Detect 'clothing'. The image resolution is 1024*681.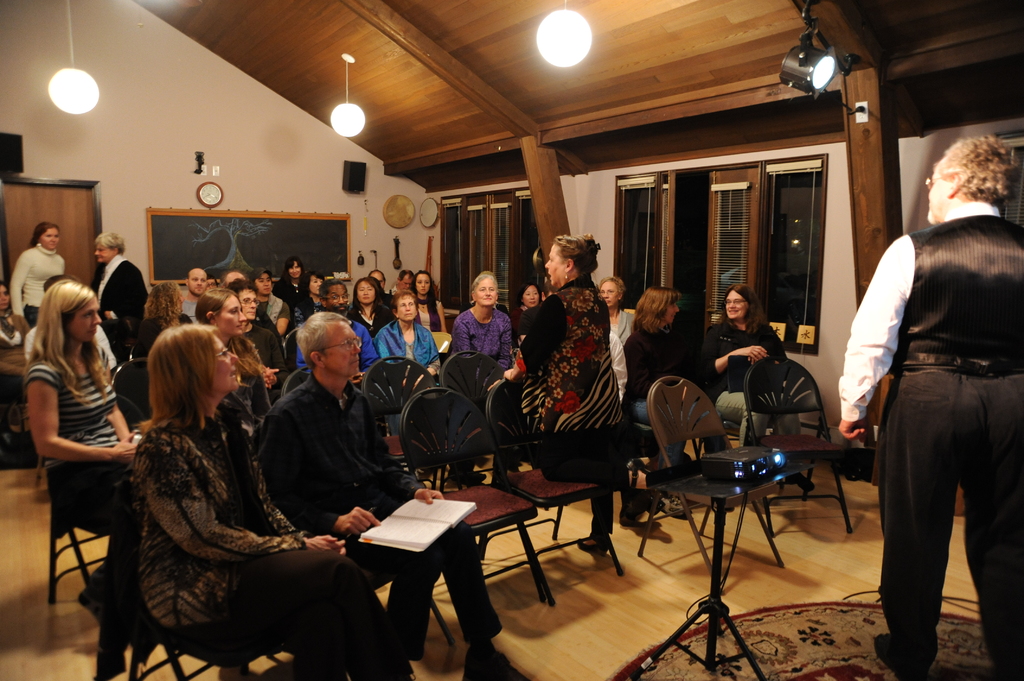
[left=607, top=333, right=633, bottom=390].
